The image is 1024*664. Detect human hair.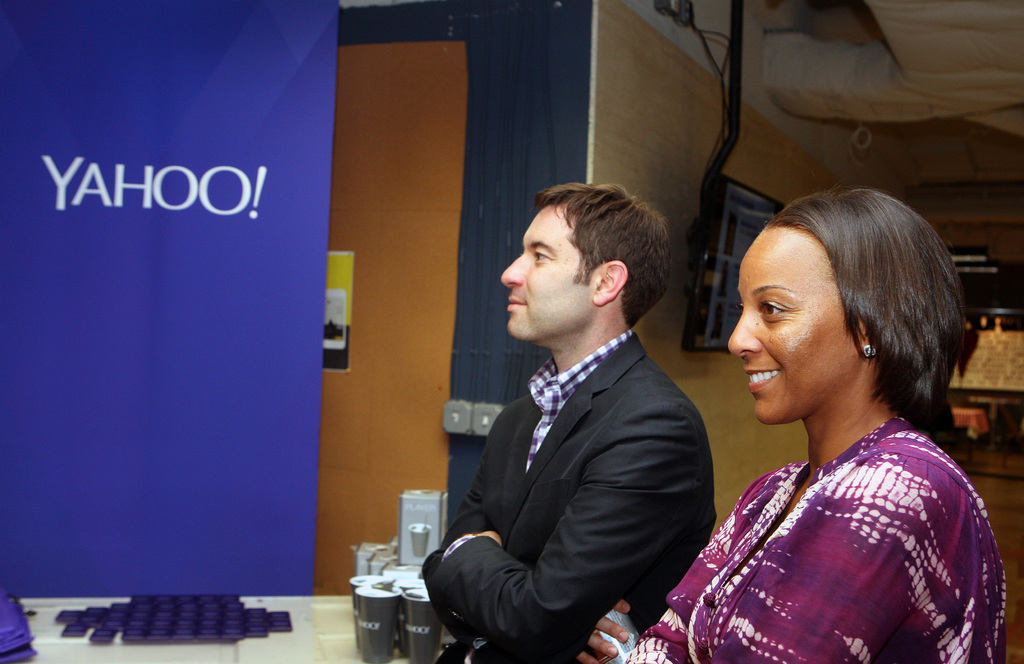
Detection: region(767, 188, 960, 481).
